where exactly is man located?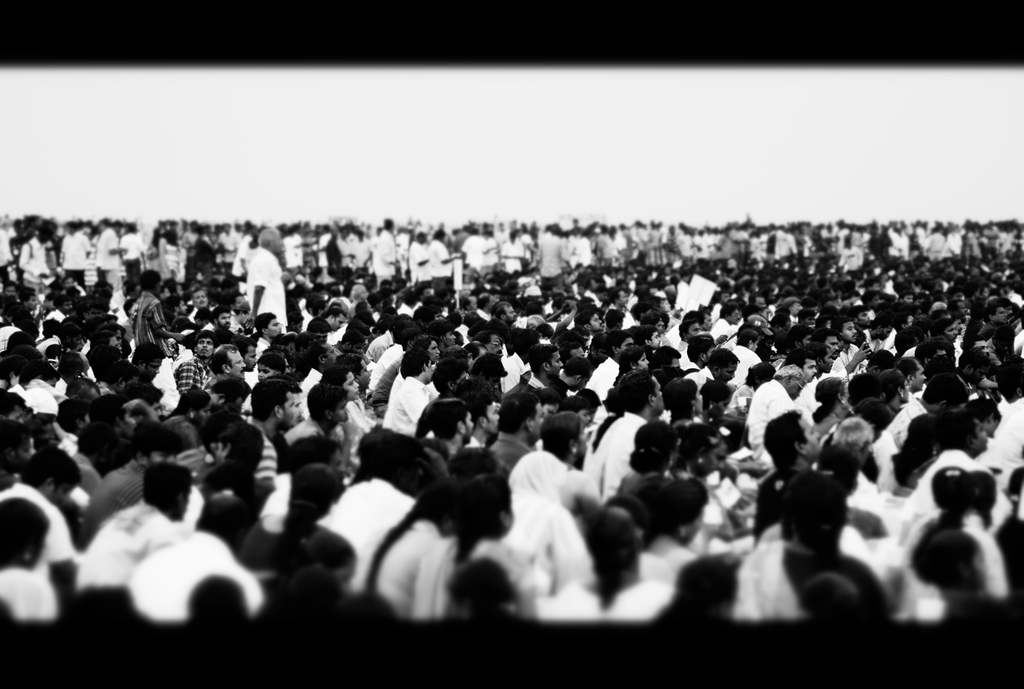
Its bounding box is box(0, 454, 81, 607).
